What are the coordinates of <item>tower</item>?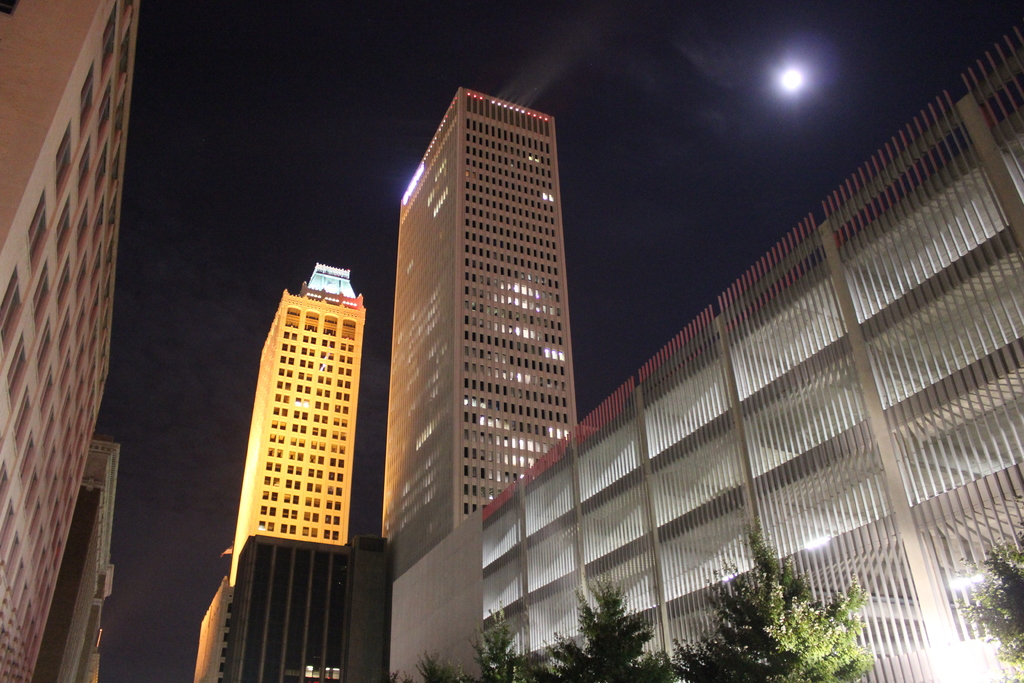
358/60/600/600.
